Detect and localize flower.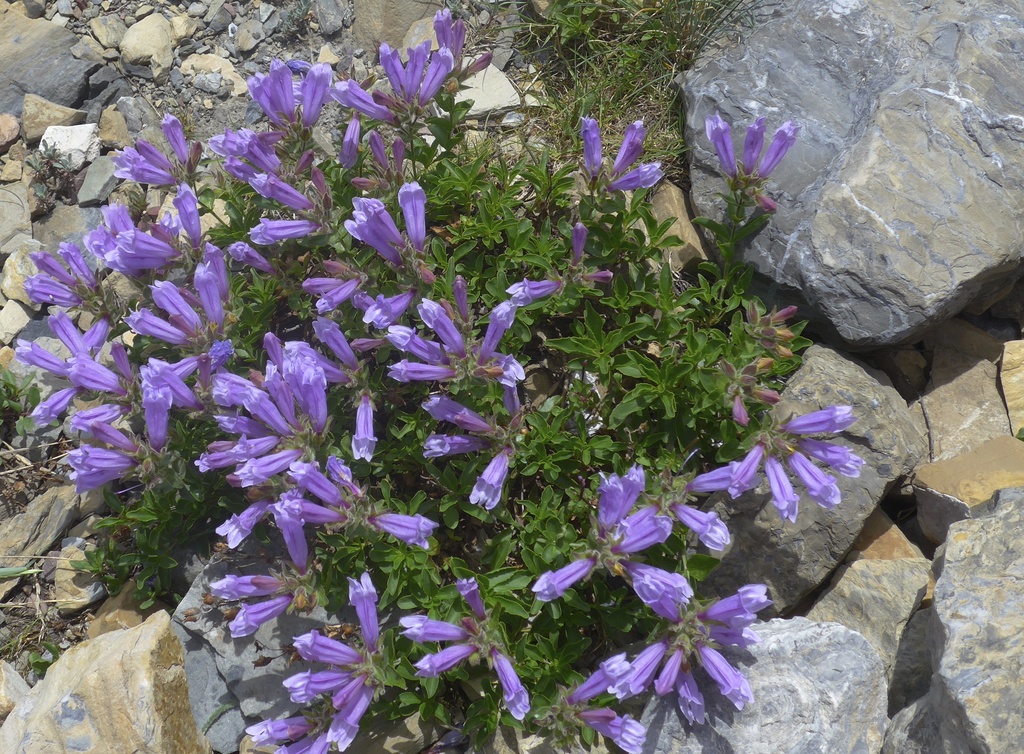
Localized at [764, 448, 803, 524].
